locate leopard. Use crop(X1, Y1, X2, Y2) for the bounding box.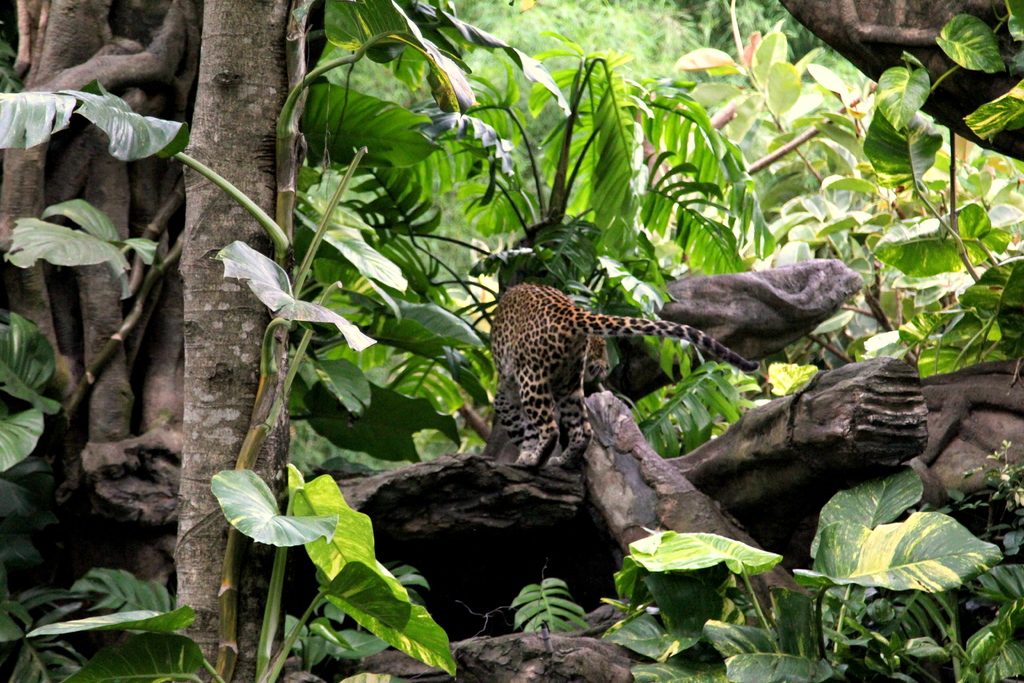
crop(482, 279, 758, 470).
